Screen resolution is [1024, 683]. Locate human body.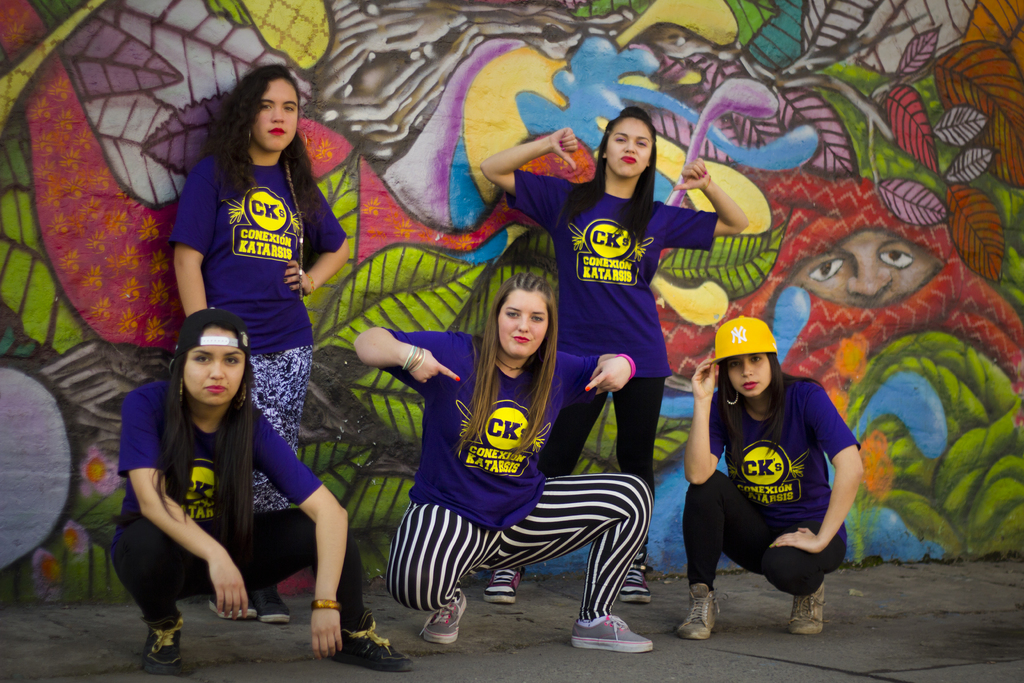
671:313:868:636.
